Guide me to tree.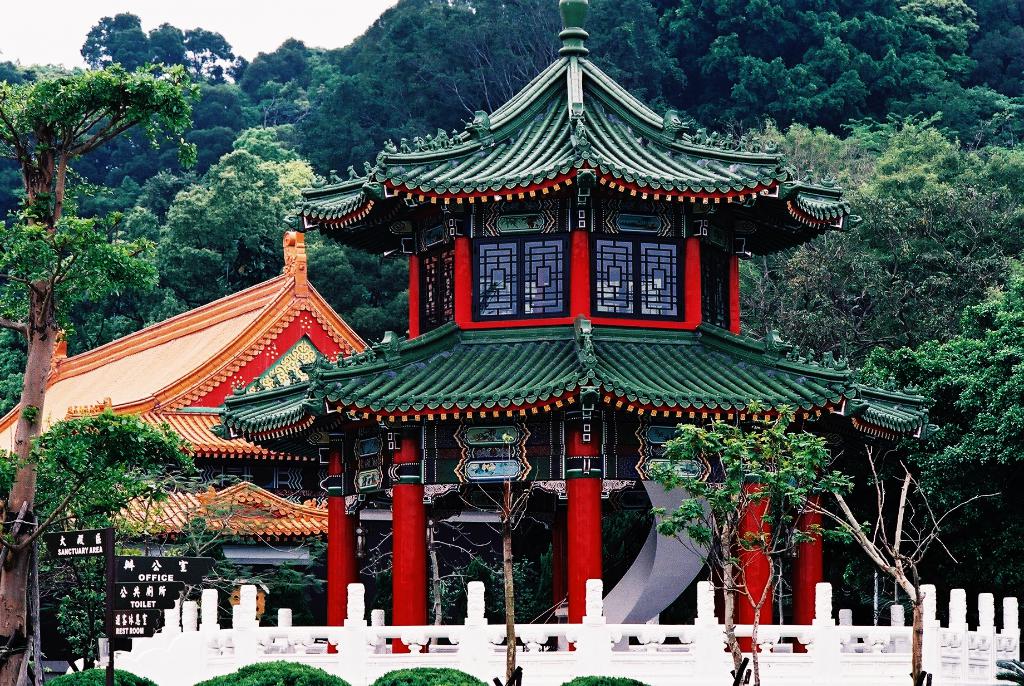
Guidance: pyautogui.locateOnScreen(821, 248, 1023, 685).
